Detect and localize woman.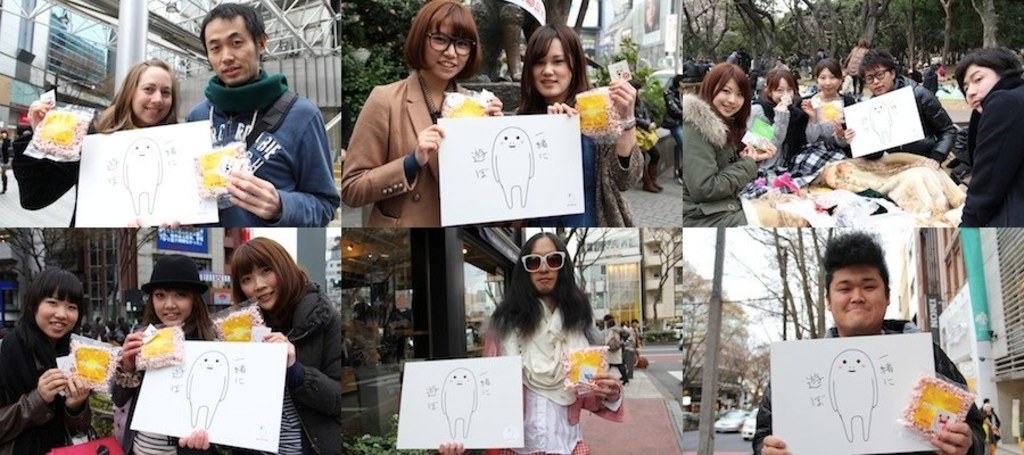
Localized at locate(683, 57, 771, 218).
